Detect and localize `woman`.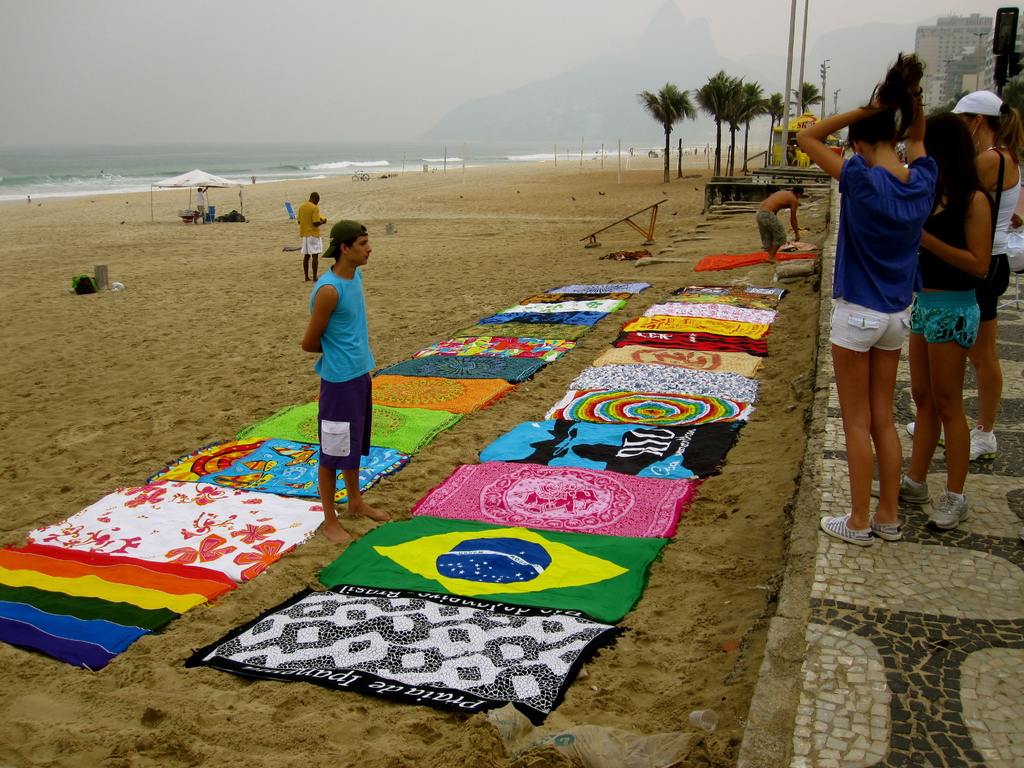
Localized at detection(871, 100, 993, 529).
